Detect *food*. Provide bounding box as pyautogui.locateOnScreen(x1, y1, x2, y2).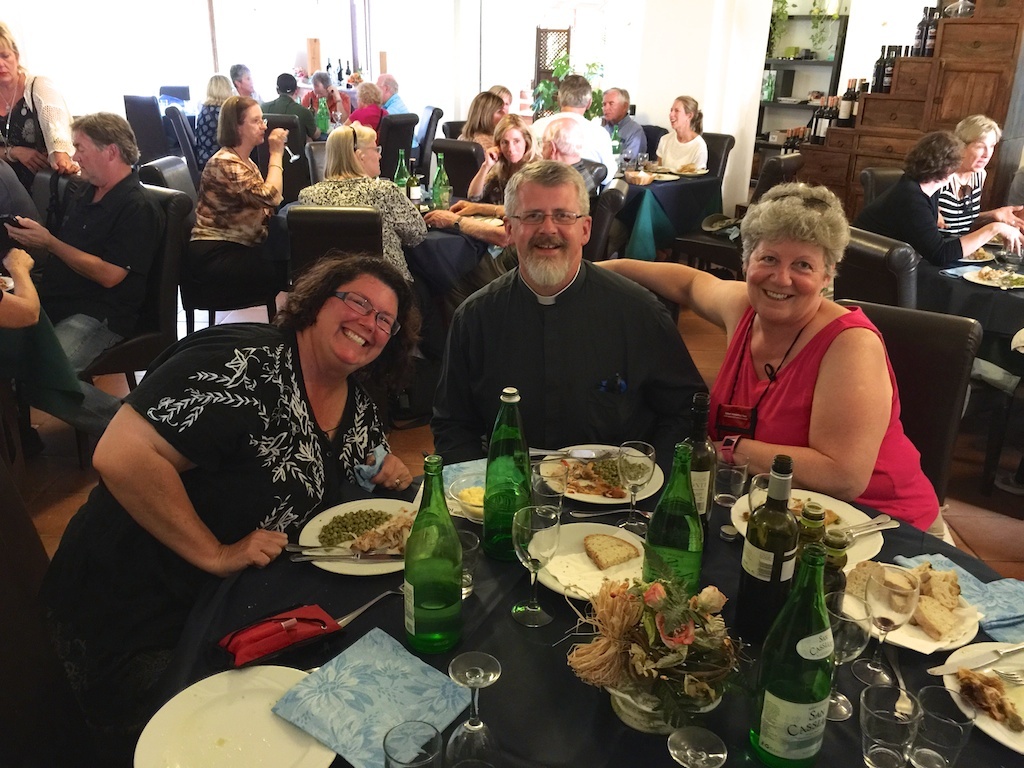
pyautogui.locateOnScreen(953, 664, 1023, 734).
